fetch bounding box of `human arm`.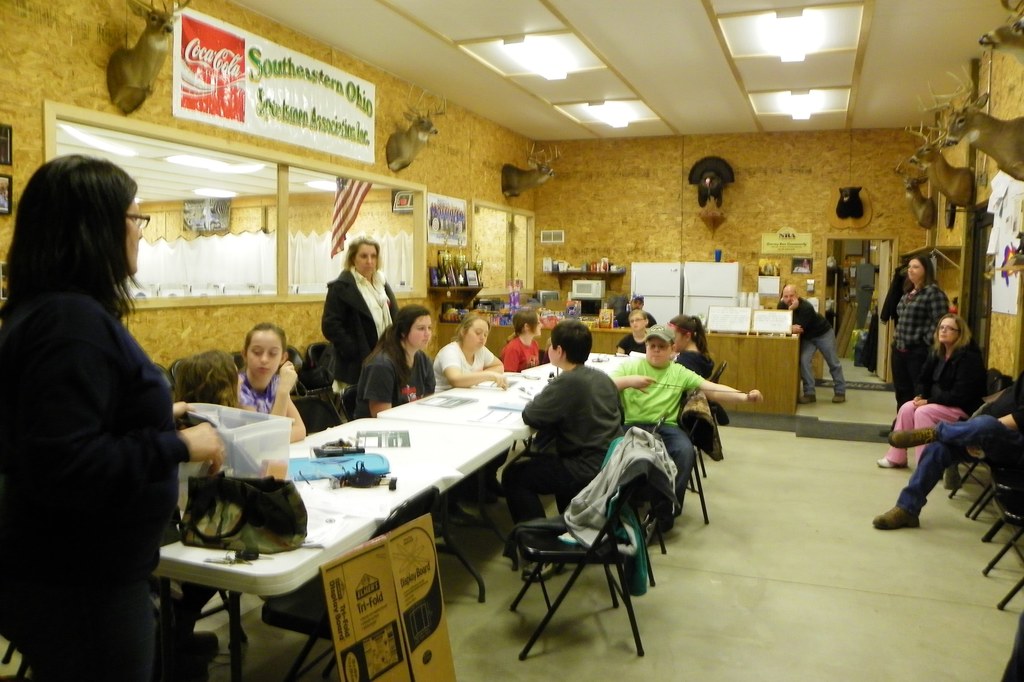
Bbox: <bbox>54, 312, 242, 484</bbox>.
